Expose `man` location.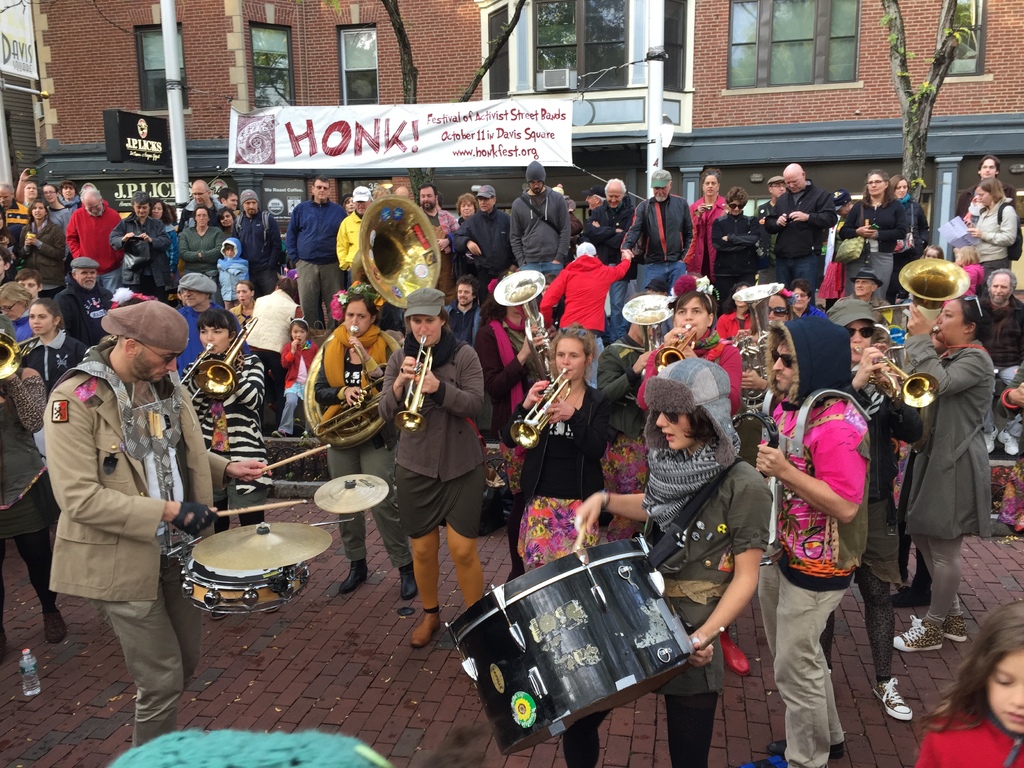
Exposed at bbox=[16, 268, 44, 301].
